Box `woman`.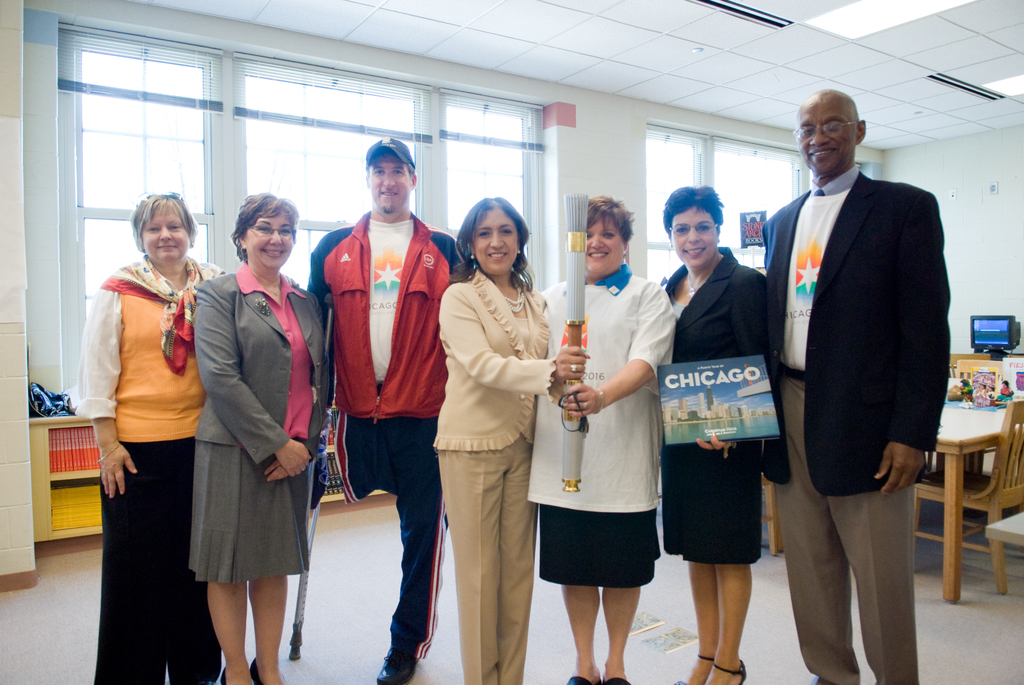
x1=660, y1=179, x2=780, y2=684.
